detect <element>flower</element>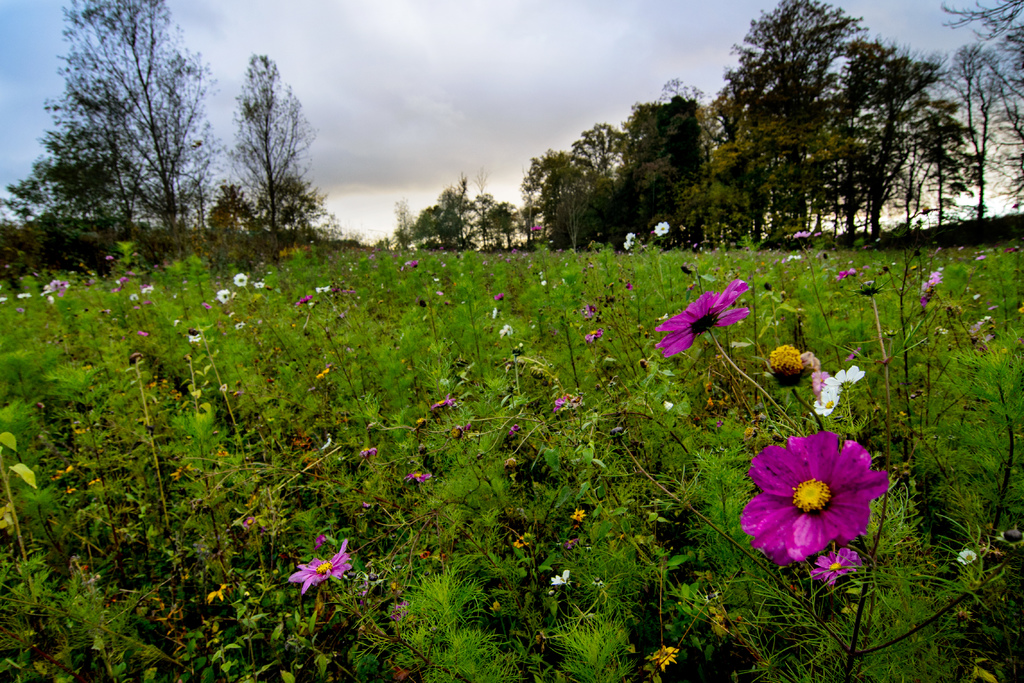
[left=651, top=220, right=667, bottom=236]
